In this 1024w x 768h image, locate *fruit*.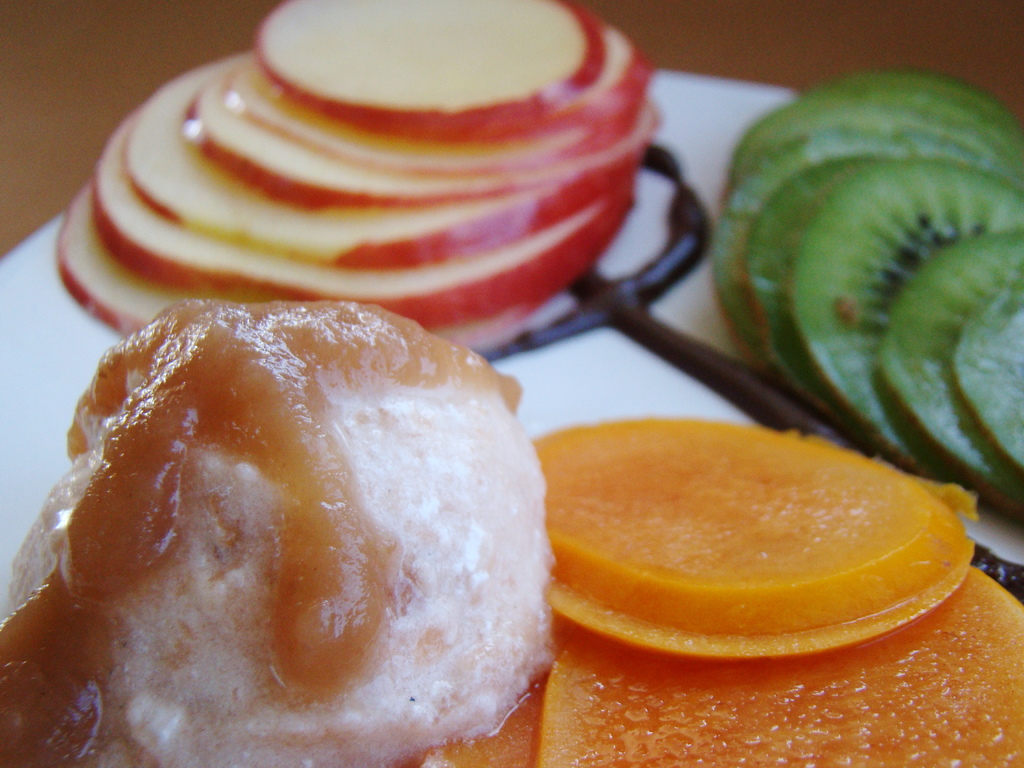
Bounding box: locate(534, 568, 1023, 767).
